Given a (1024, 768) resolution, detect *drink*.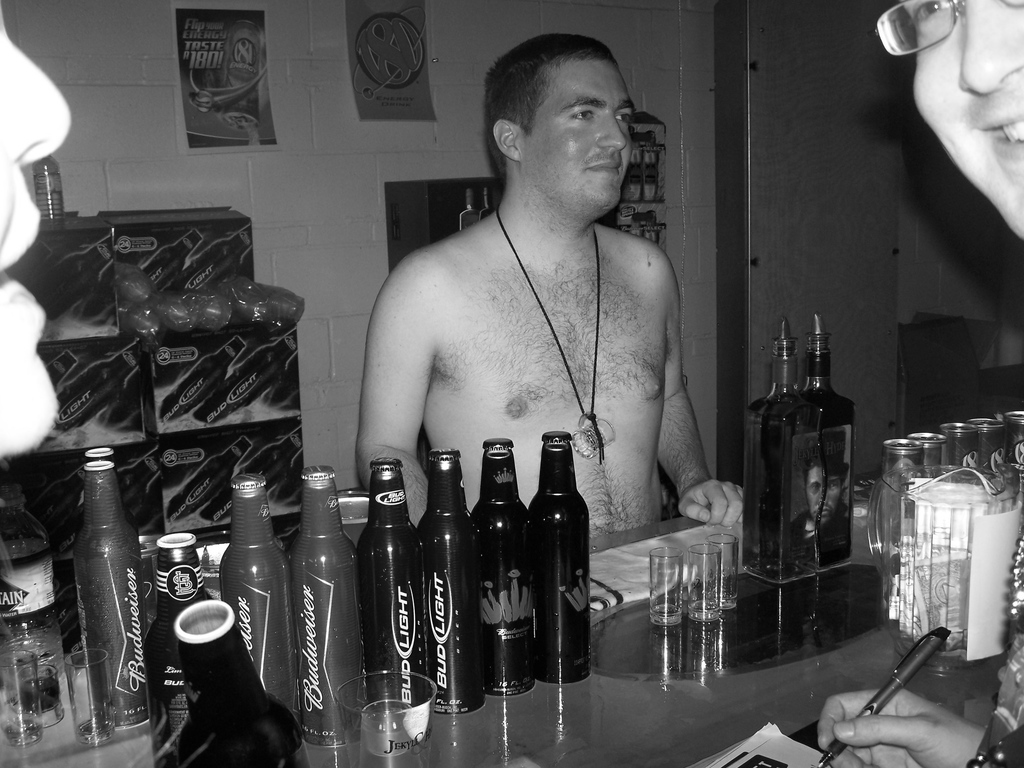
<box>339,450,444,734</box>.
